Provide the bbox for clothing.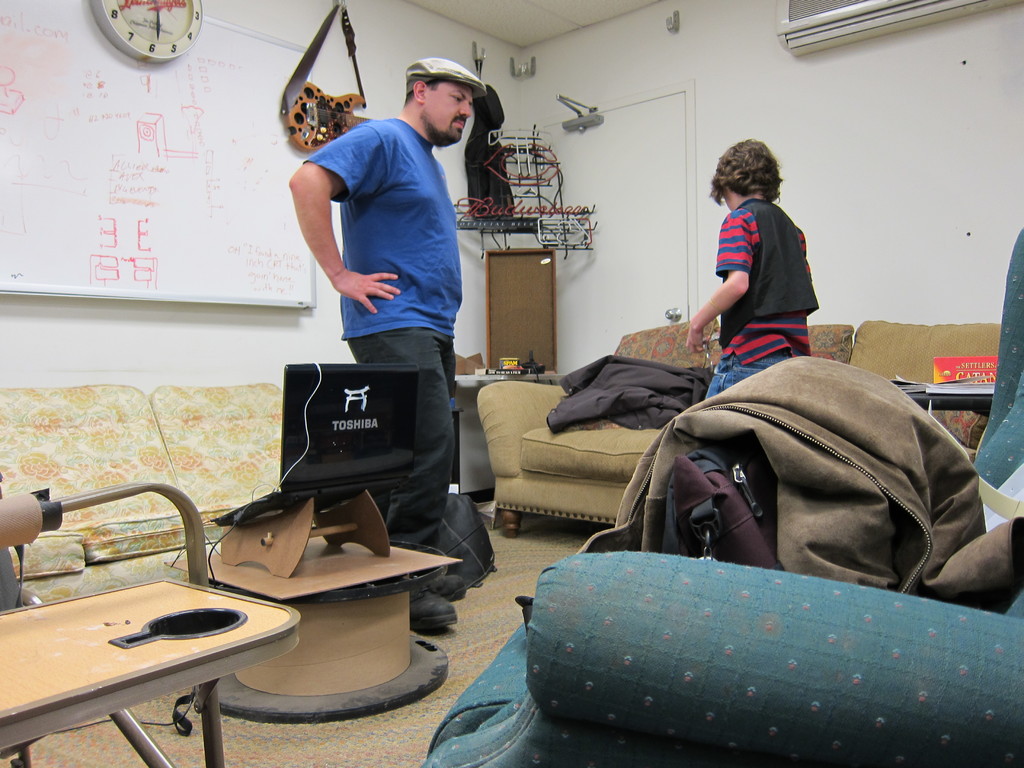
{"x1": 547, "y1": 358, "x2": 715, "y2": 430}.
